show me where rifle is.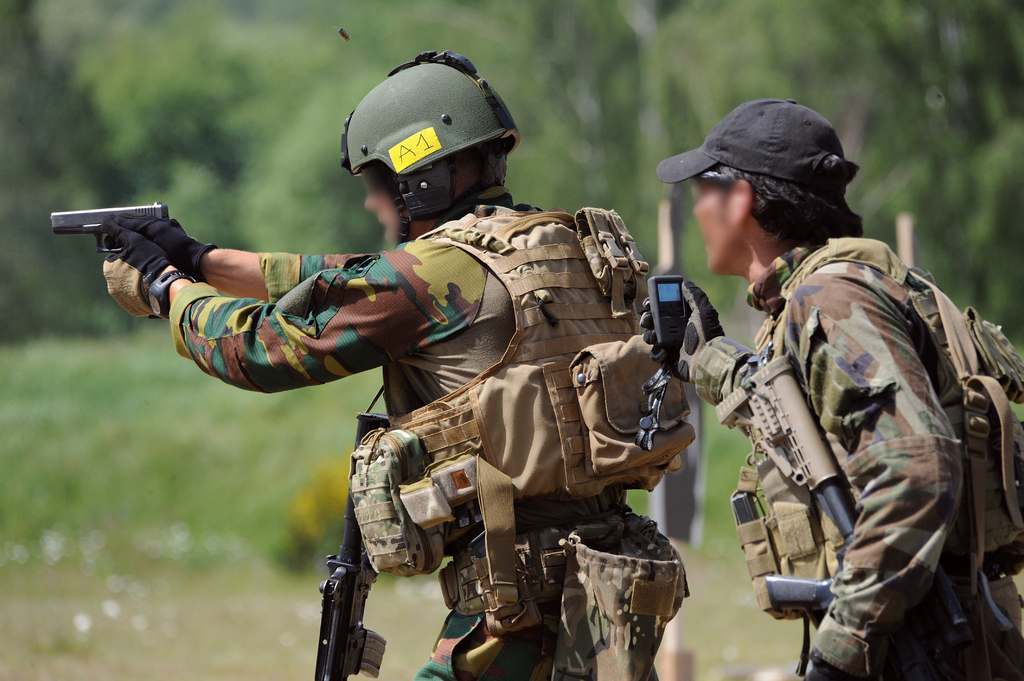
rifle is at left=312, top=413, right=390, bottom=678.
